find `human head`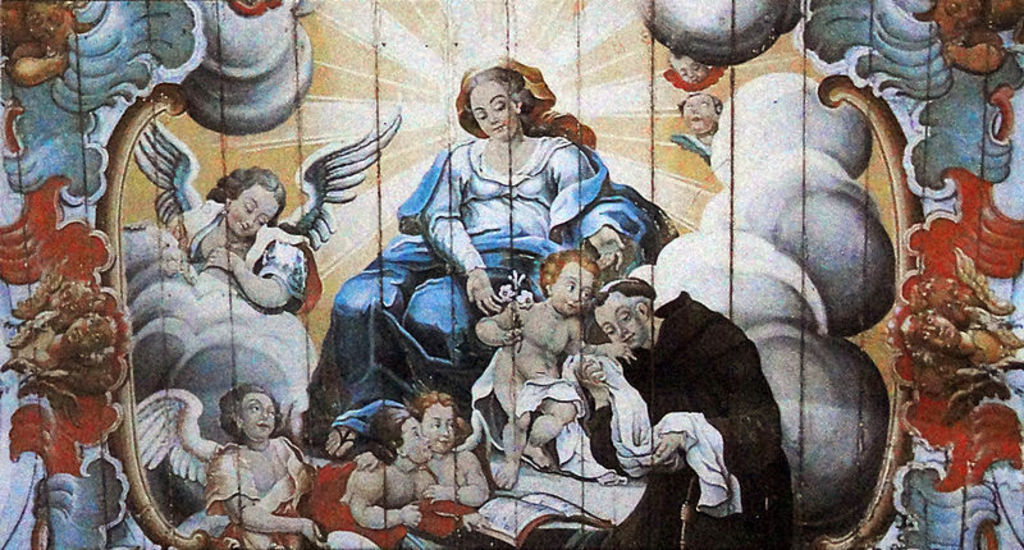
bbox=(668, 50, 710, 87)
